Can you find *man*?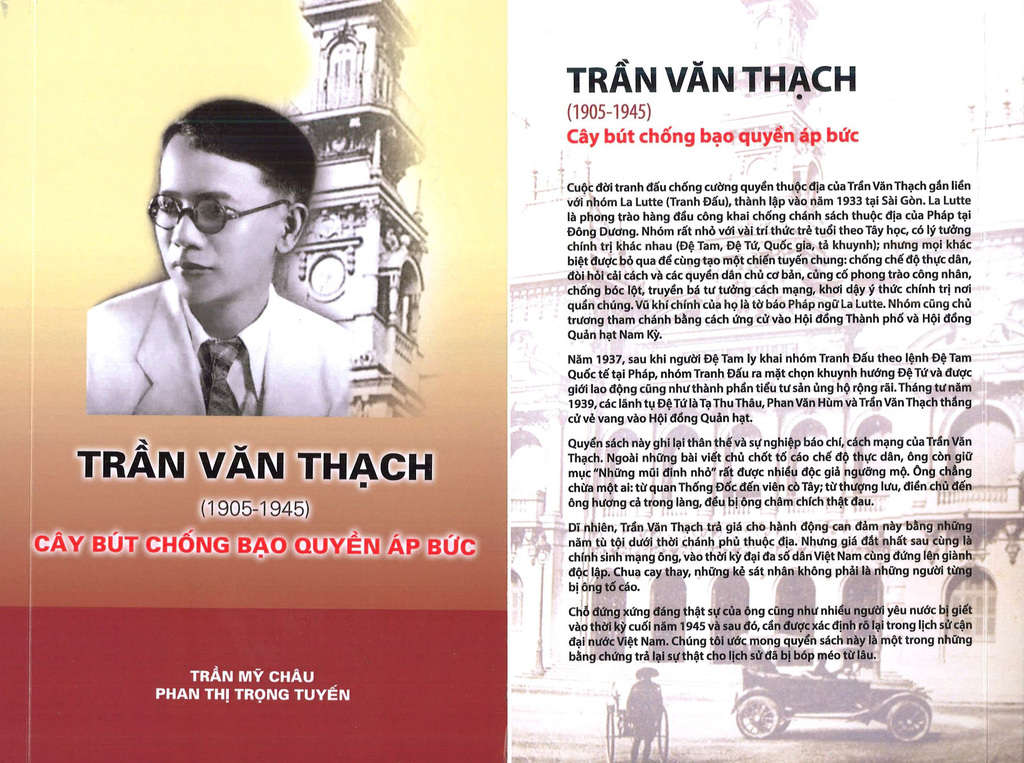
Yes, bounding box: (63, 116, 387, 451).
